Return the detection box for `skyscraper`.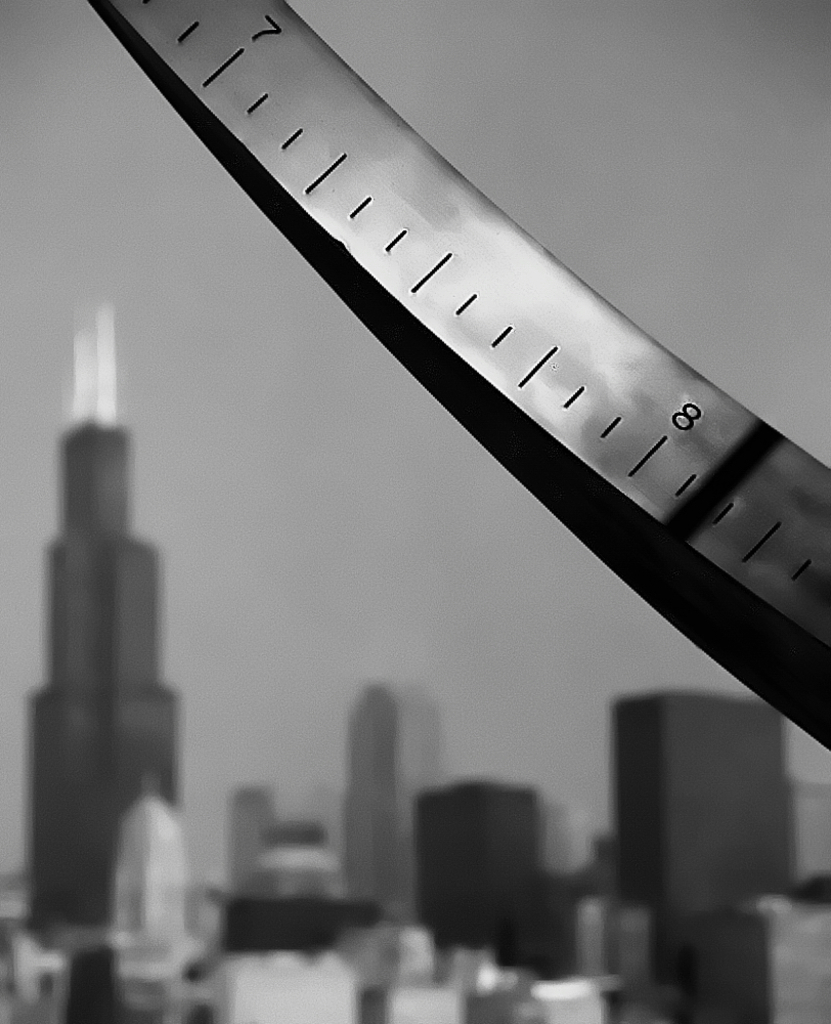
{"left": 1, "top": 278, "right": 238, "bottom": 988}.
